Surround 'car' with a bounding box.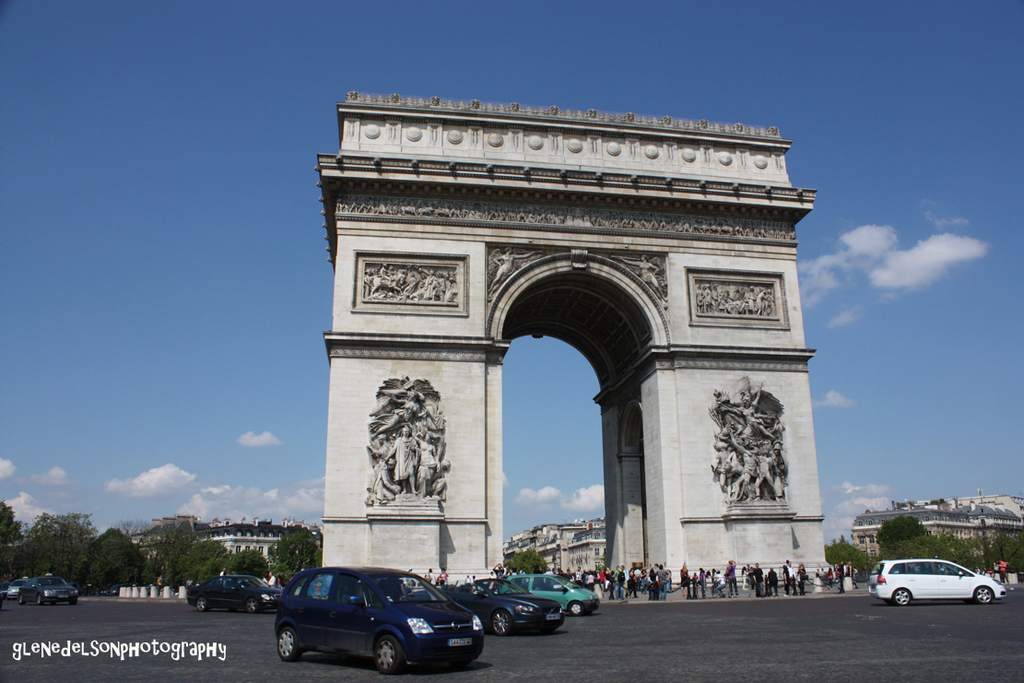
453,579,561,636.
